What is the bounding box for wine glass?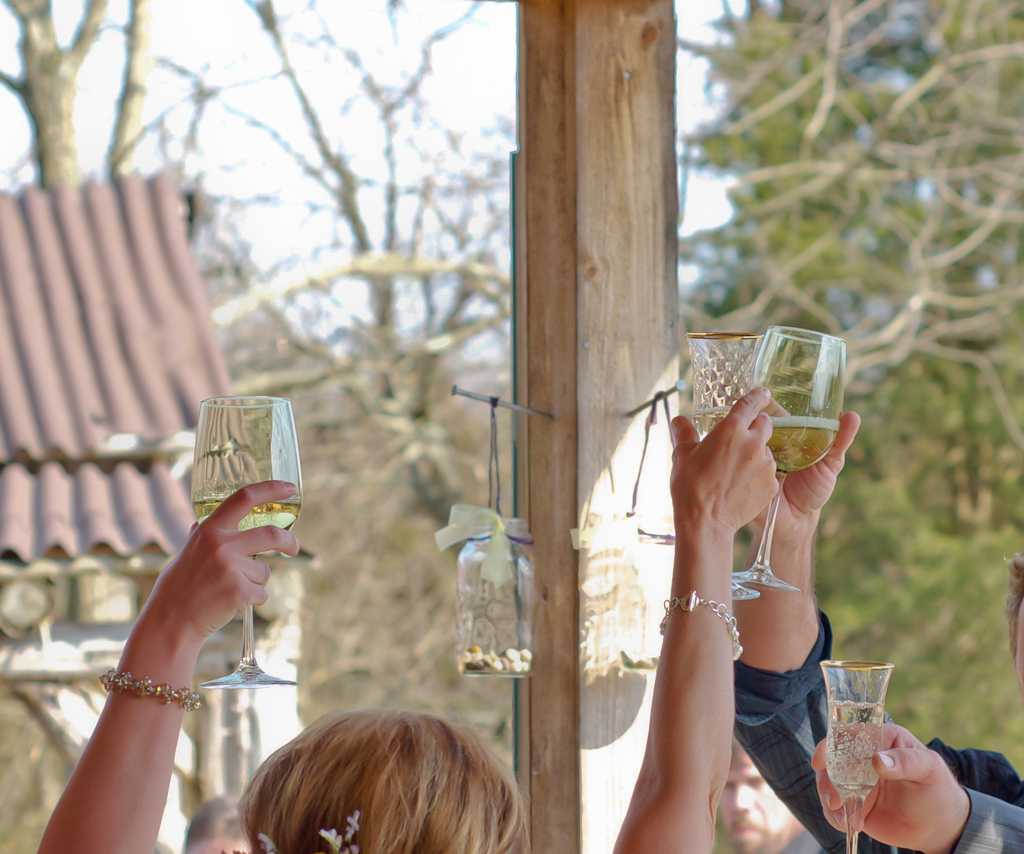
left=688, top=330, right=761, bottom=612.
